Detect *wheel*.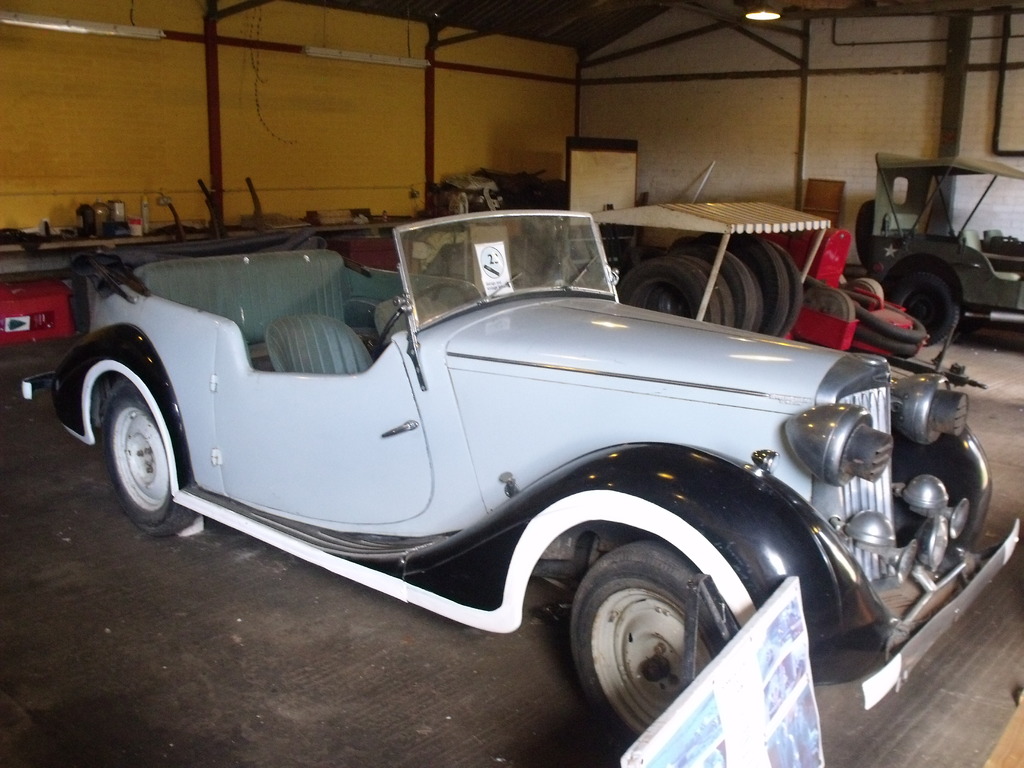
Detected at crop(680, 243, 758, 326).
